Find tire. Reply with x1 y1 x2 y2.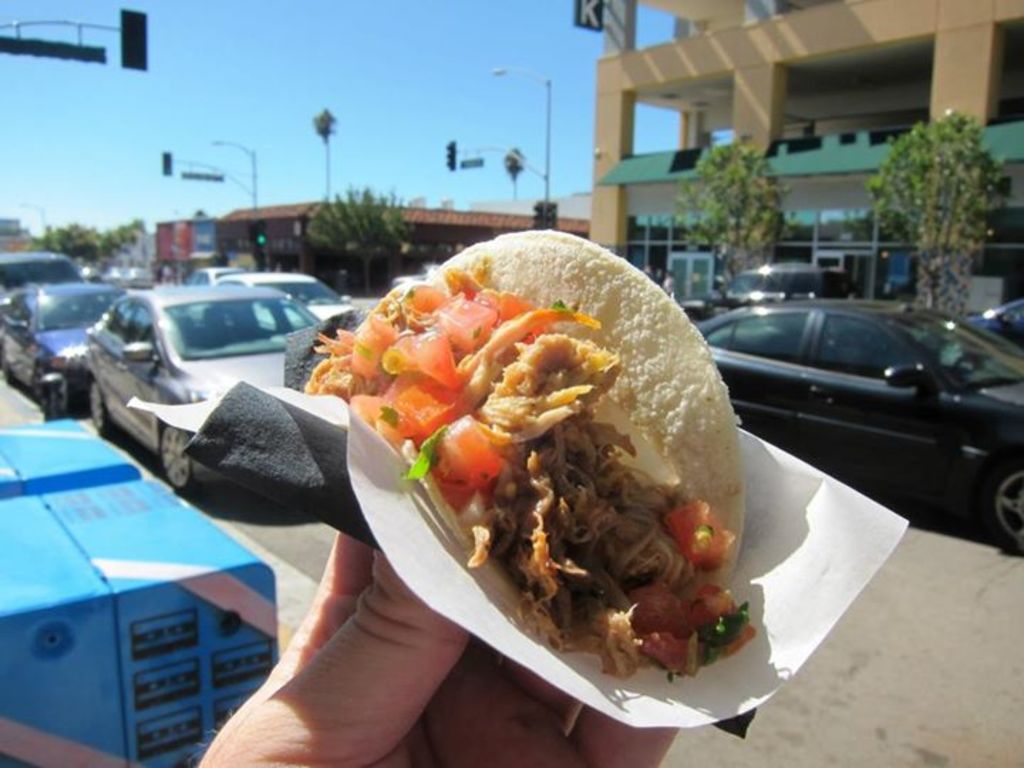
980 462 1023 560.
